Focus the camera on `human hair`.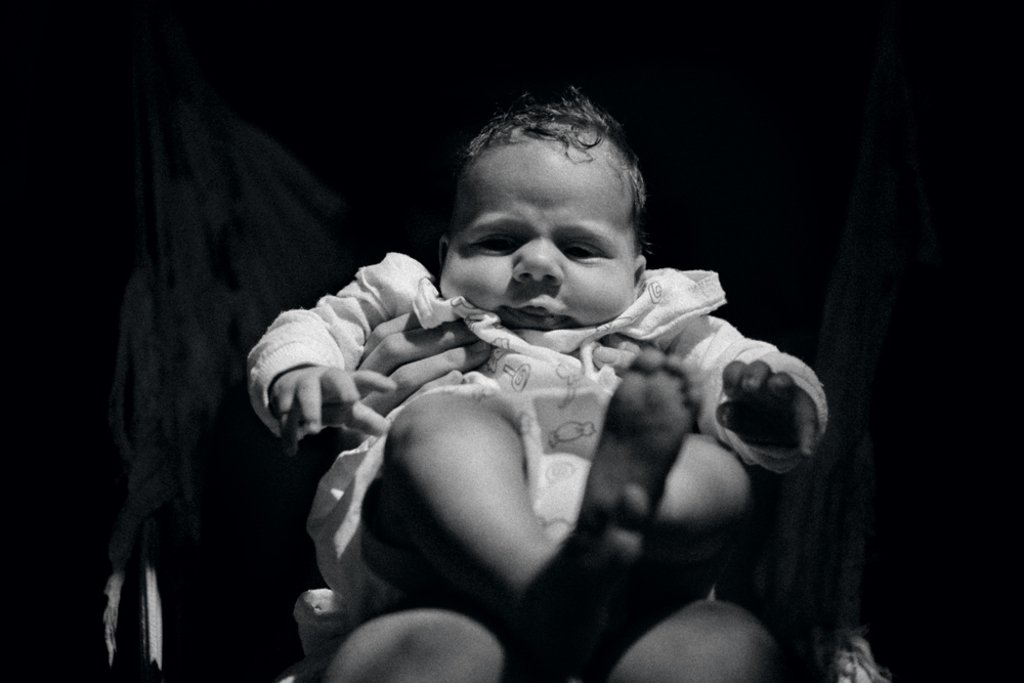
Focus region: <box>435,97,658,257</box>.
